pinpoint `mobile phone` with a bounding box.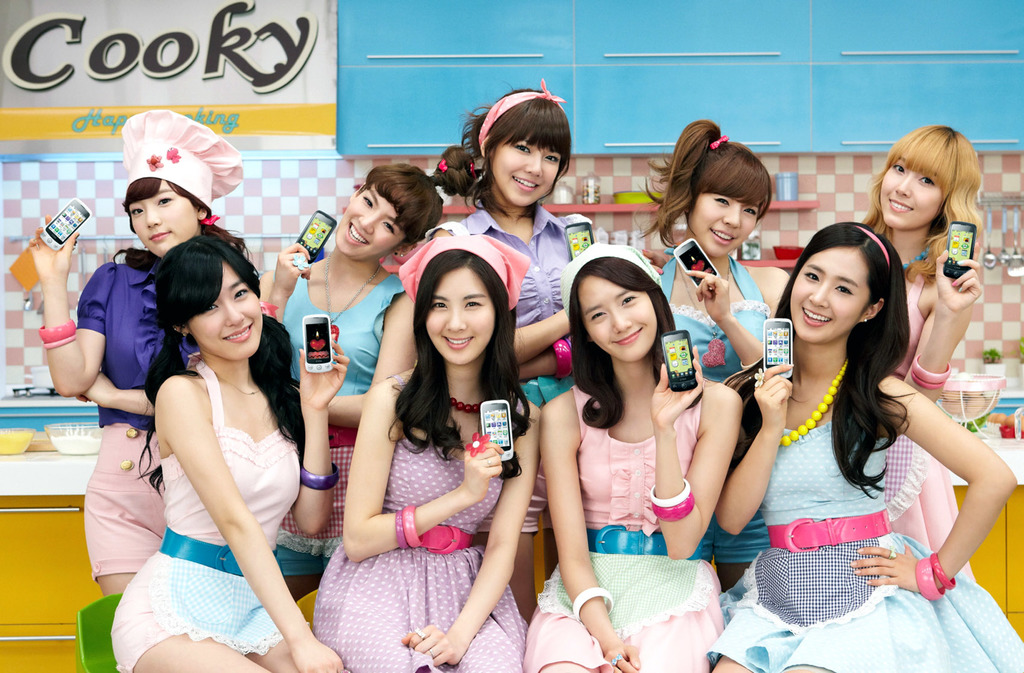
bbox=[563, 220, 591, 263].
